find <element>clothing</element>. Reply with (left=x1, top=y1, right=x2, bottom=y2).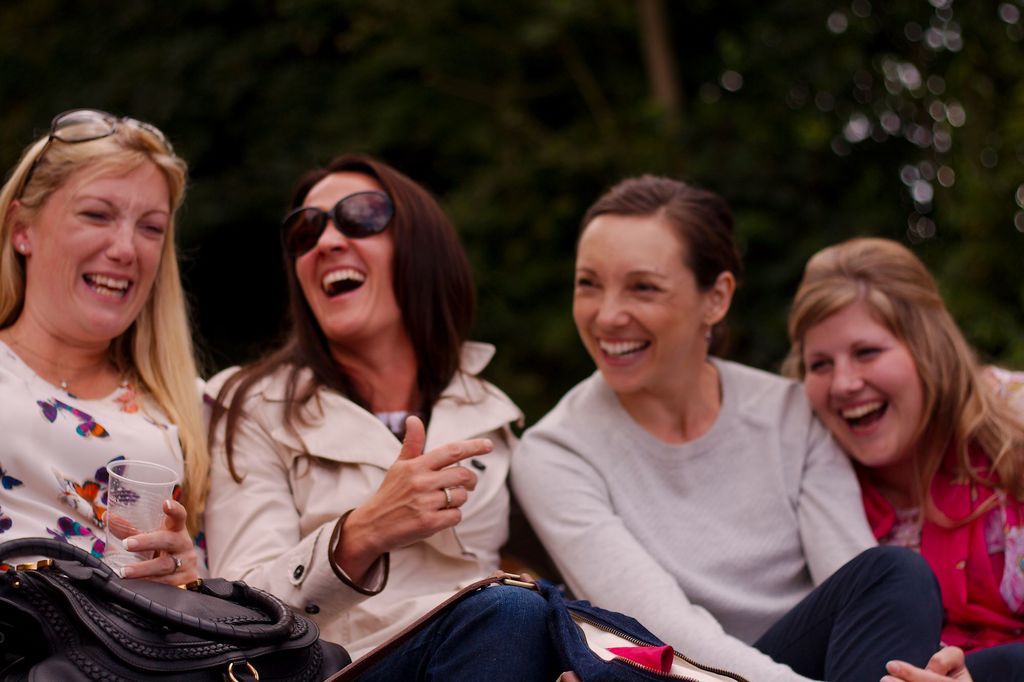
(left=498, top=354, right=966, bottom=681).
